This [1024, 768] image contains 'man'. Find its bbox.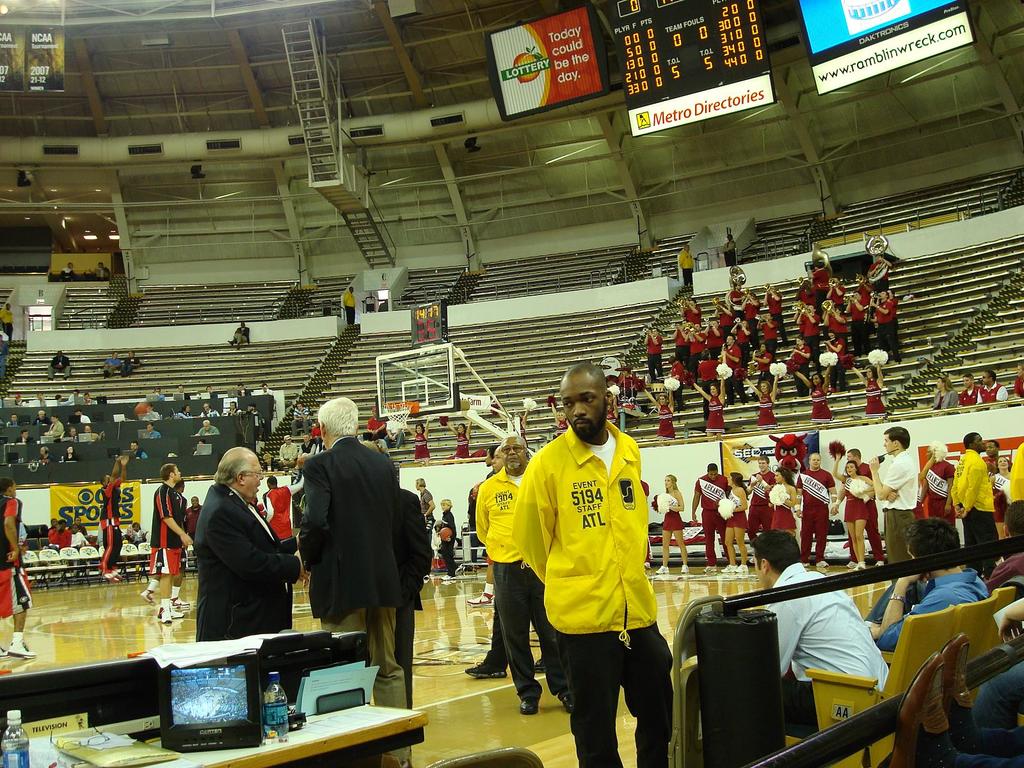
751:524:890:738.
